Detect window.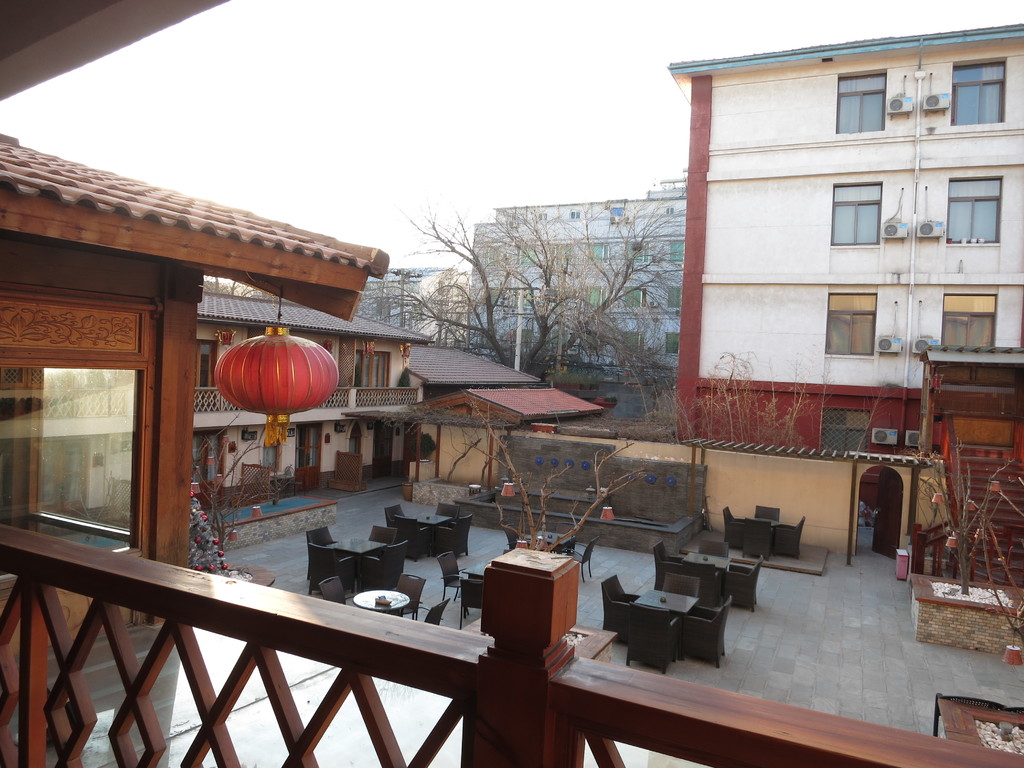
Detected at left=481, top=247, right=500, bottom=273.
